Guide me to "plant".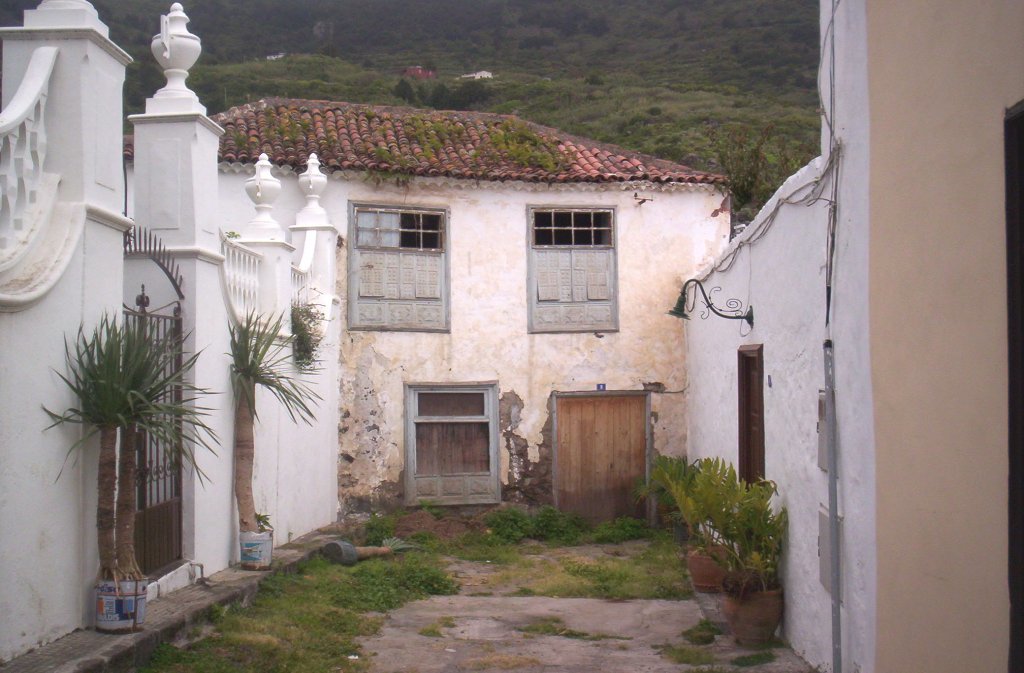
Guidance: bbox(476, 112, 579, 173).
